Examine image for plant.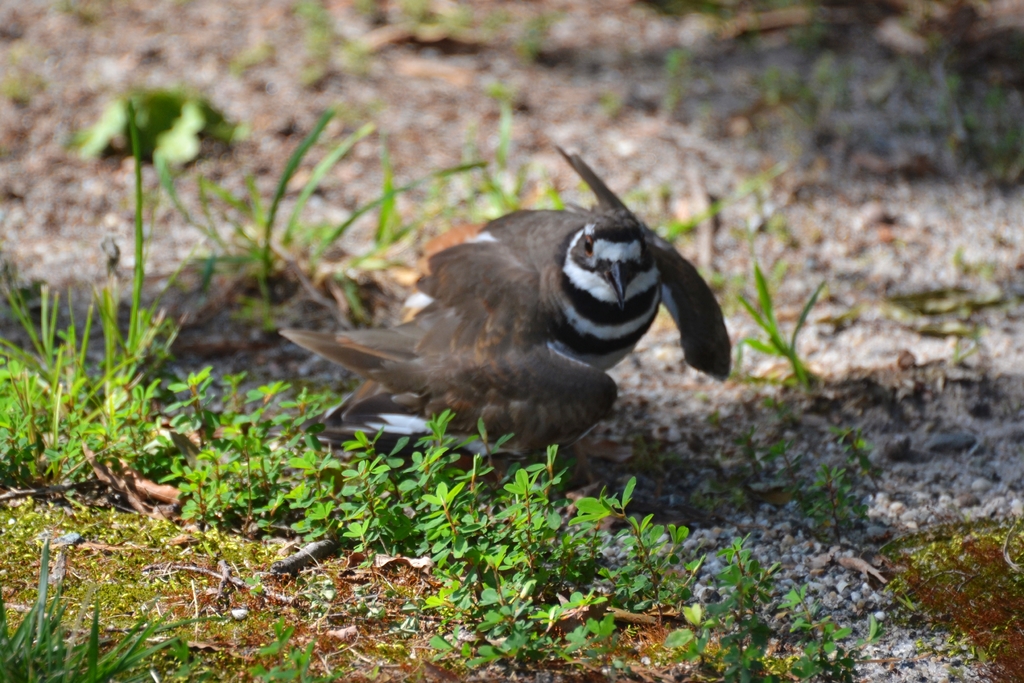
Examination result: [x1=760, y1=432, x2=794, y2=488].
